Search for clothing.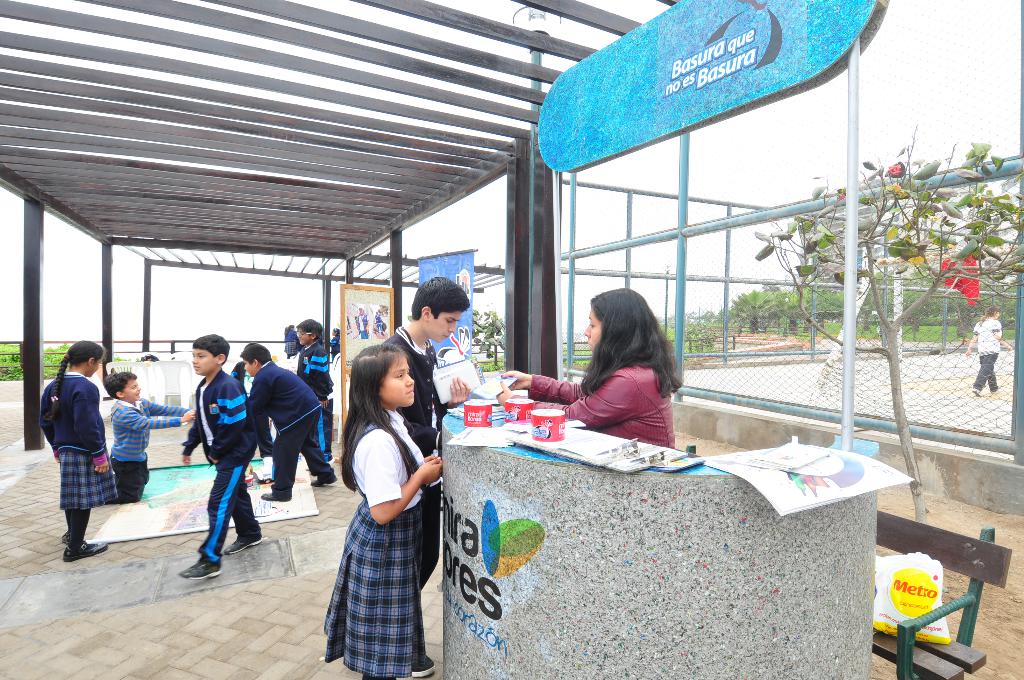
Found at x1=525 y1=365 x2=676 y2=448.
